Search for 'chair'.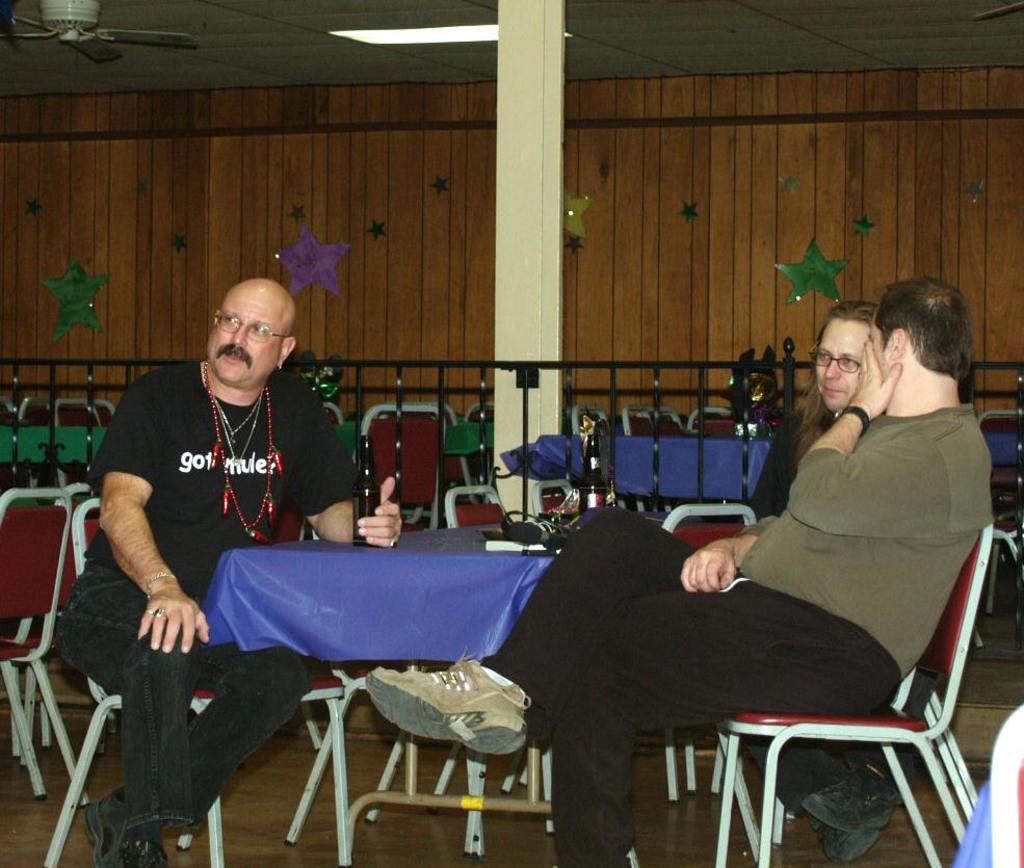
Found at bbox=(361, 406, 474, 535).
